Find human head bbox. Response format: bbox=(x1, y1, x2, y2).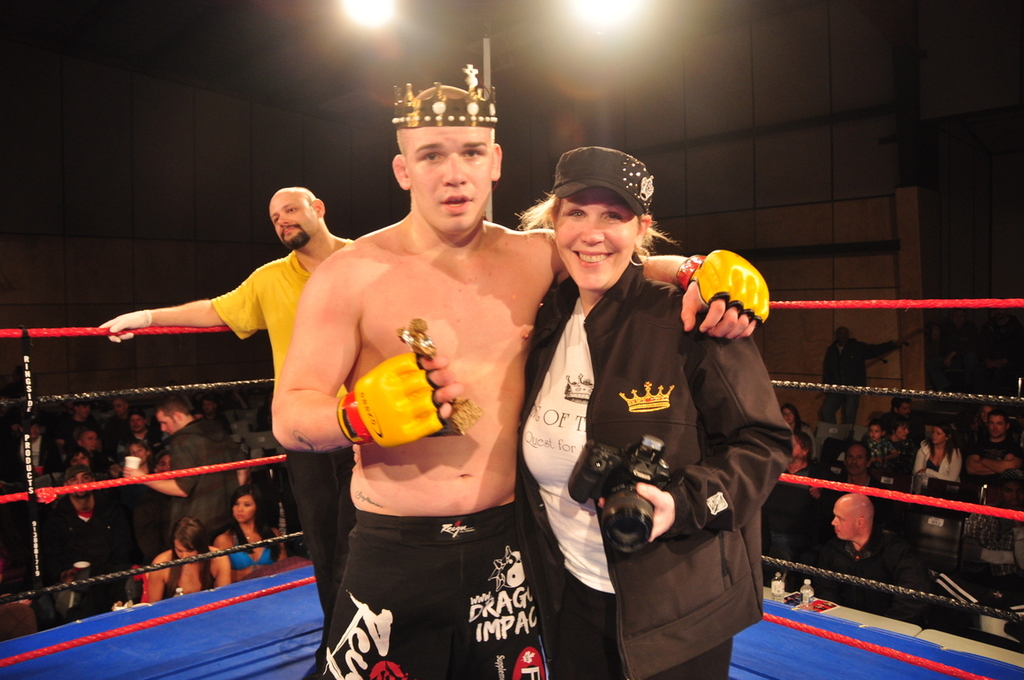
bbox=(841, 444, 871, 477).
